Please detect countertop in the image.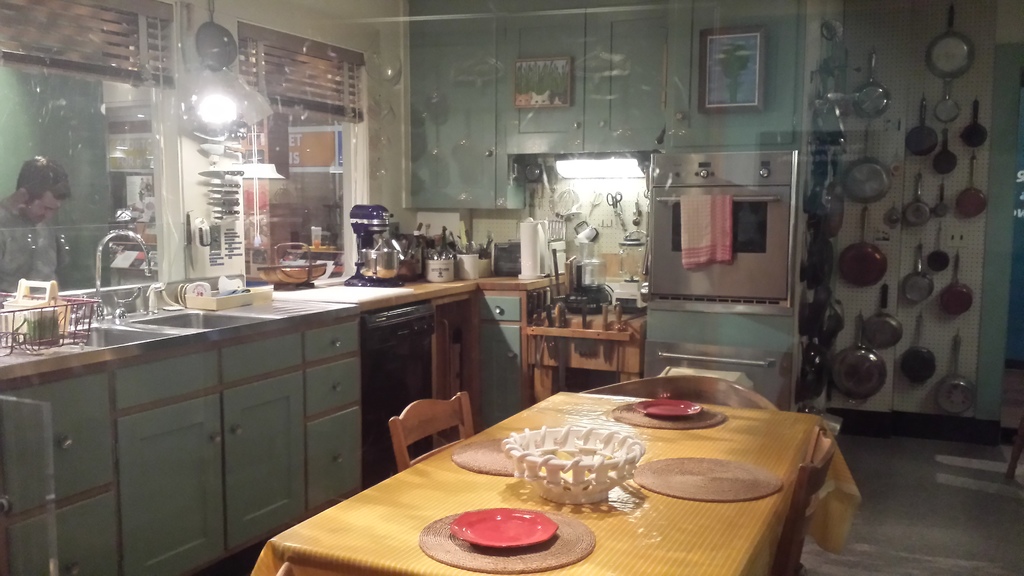
bbox=(2, 271, 559, 573).
